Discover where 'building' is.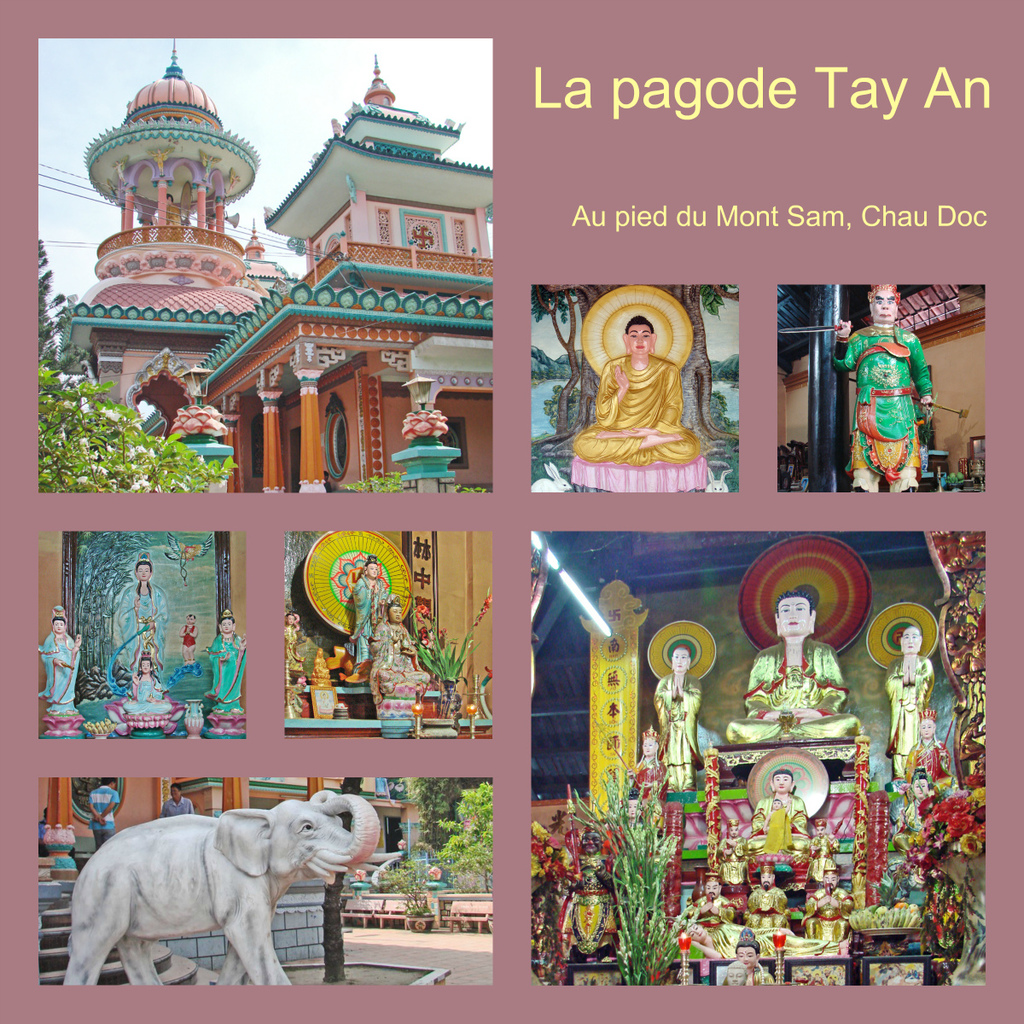
Discovered at (48,39,276,500).
